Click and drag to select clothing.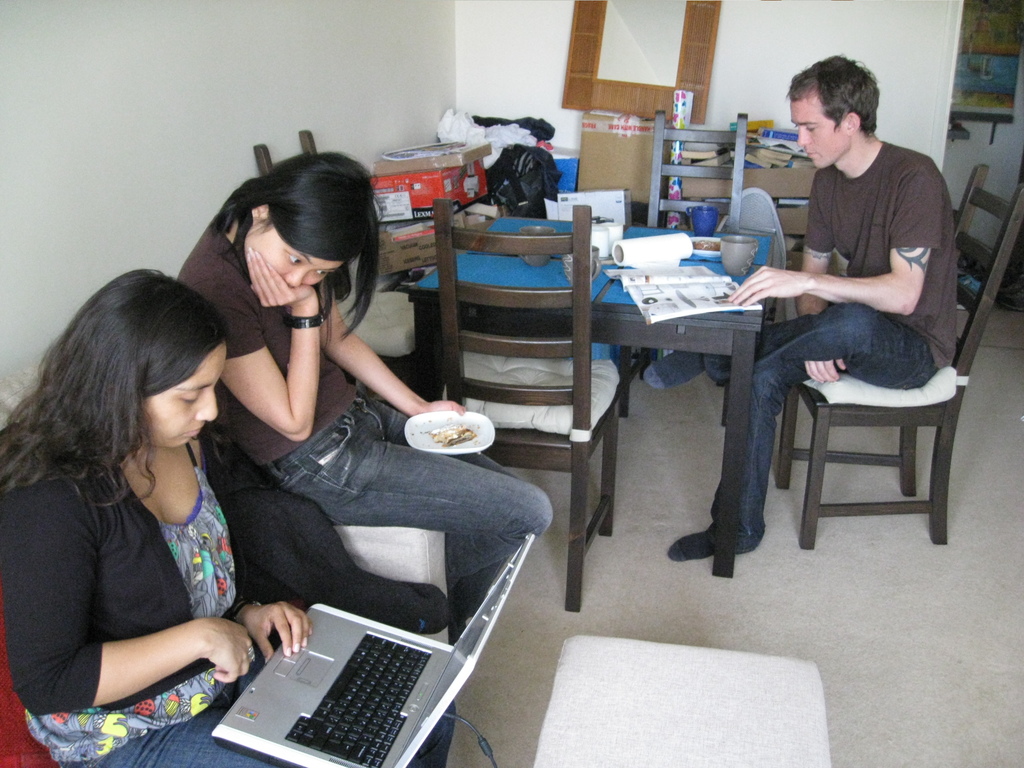
Selection: x1=679 y1=133 x2=962 y2=557.
